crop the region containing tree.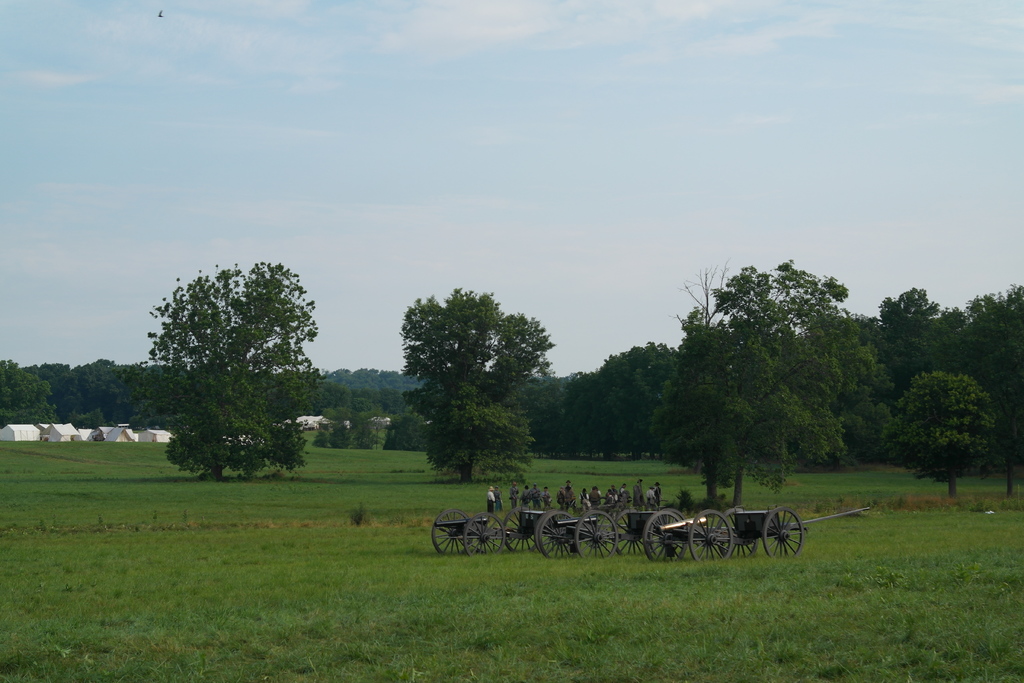
Crop region: x1=662 y1=255 x2=877 y2=509.
